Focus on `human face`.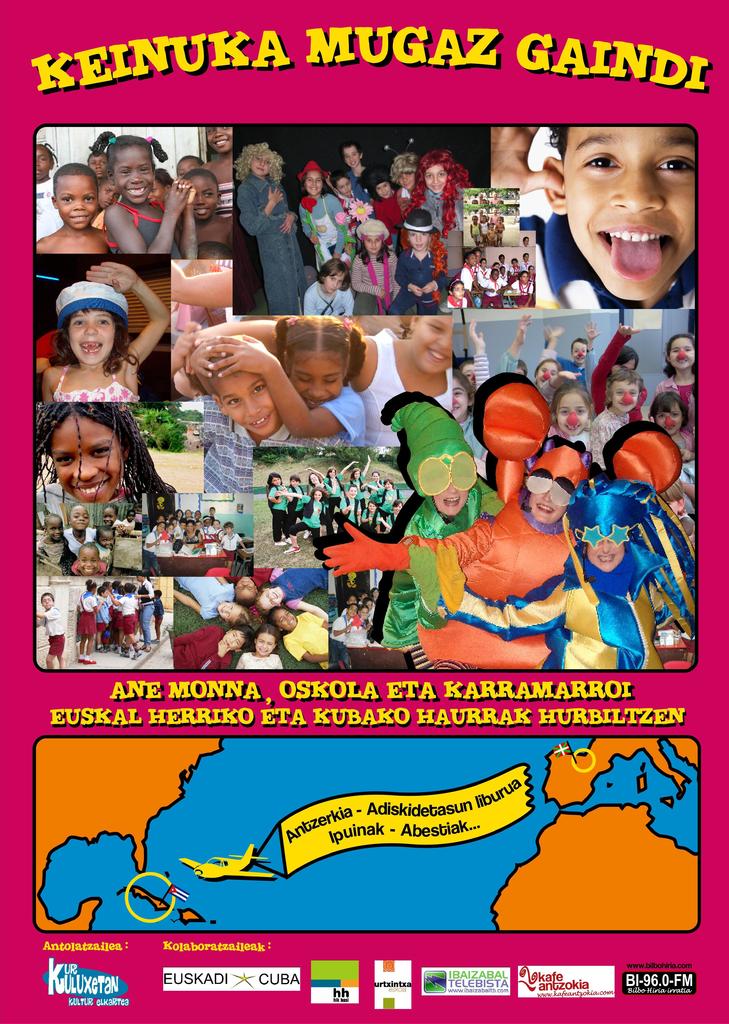
Focused at 222,632,243,650.
